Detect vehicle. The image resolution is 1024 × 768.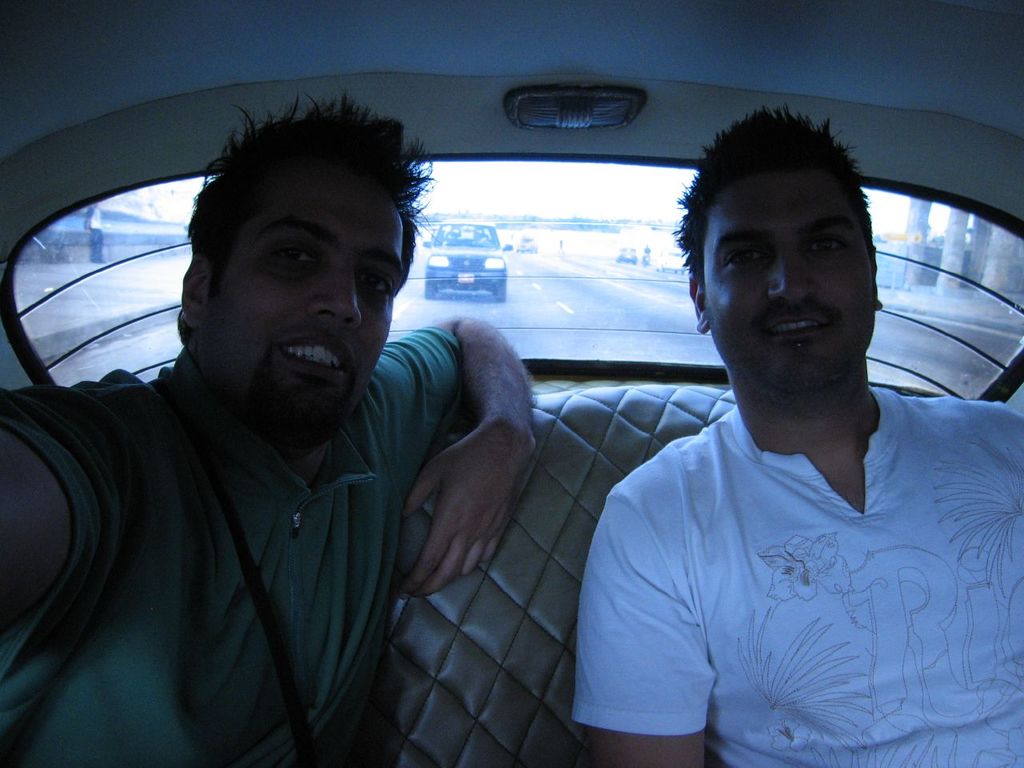
left=422, top=216, right=510, bottom=302.
